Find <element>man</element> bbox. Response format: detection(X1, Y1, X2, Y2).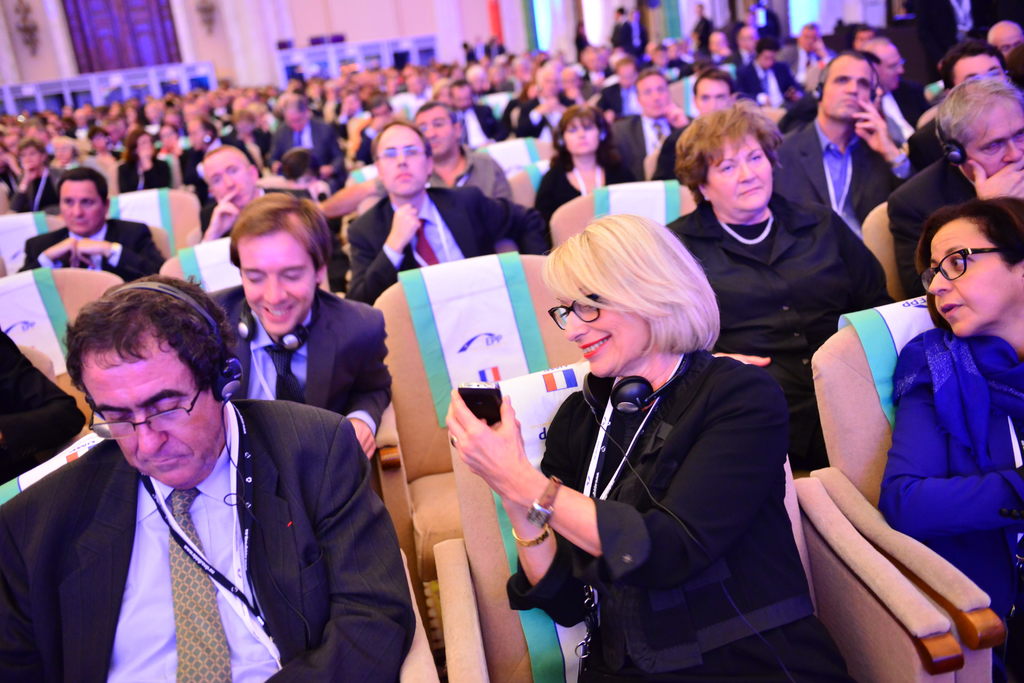
detection(0, 275, 417, 682).
